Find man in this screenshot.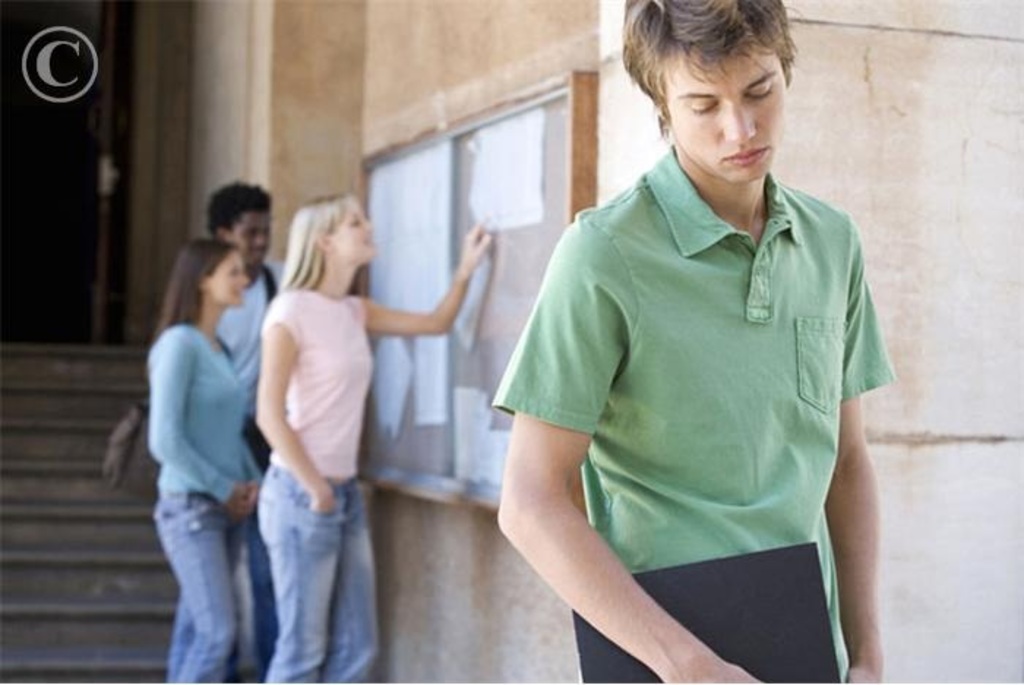
The bounding box for man is 458,0,898,675.
